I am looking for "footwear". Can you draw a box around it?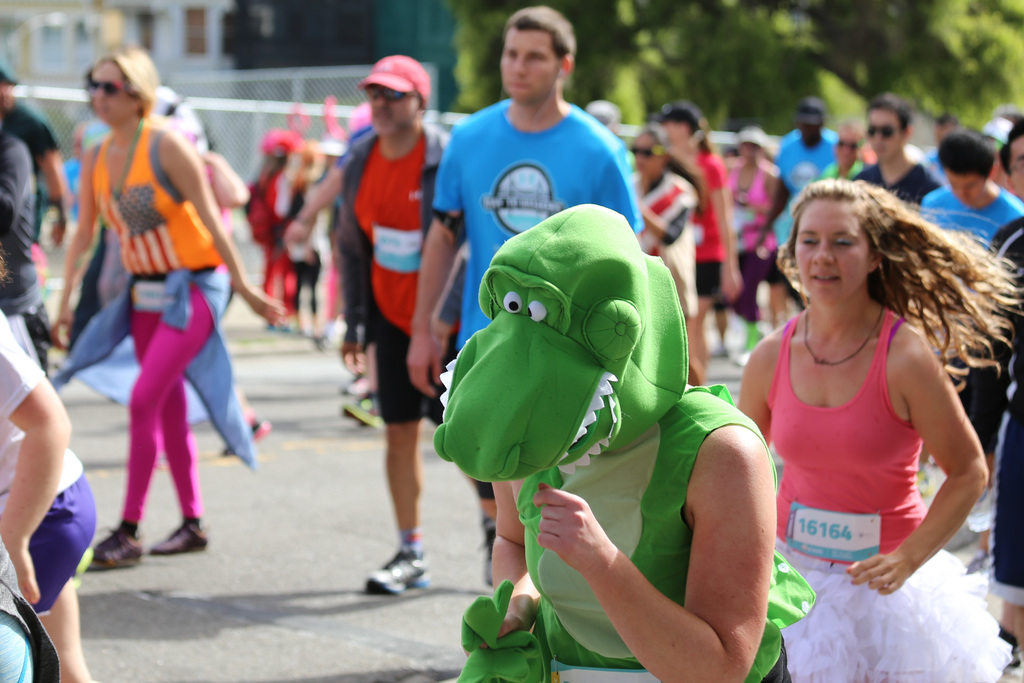
Sure, the bounding box is bbox=[220, 407, 270, 457].
